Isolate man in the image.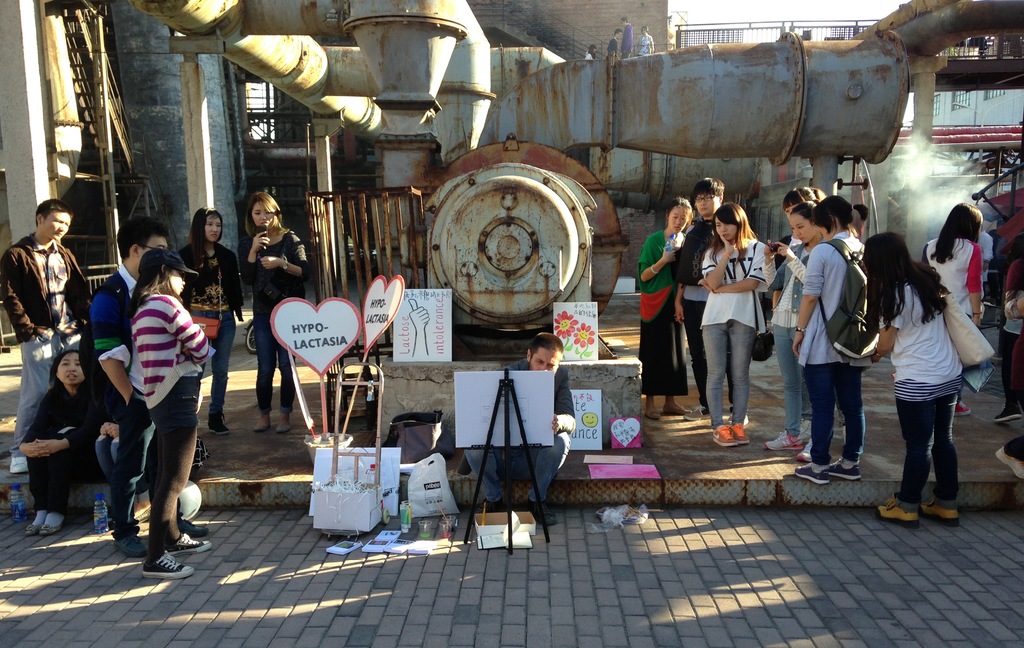
Isolated region: locate(89, 214, 211, 558).
